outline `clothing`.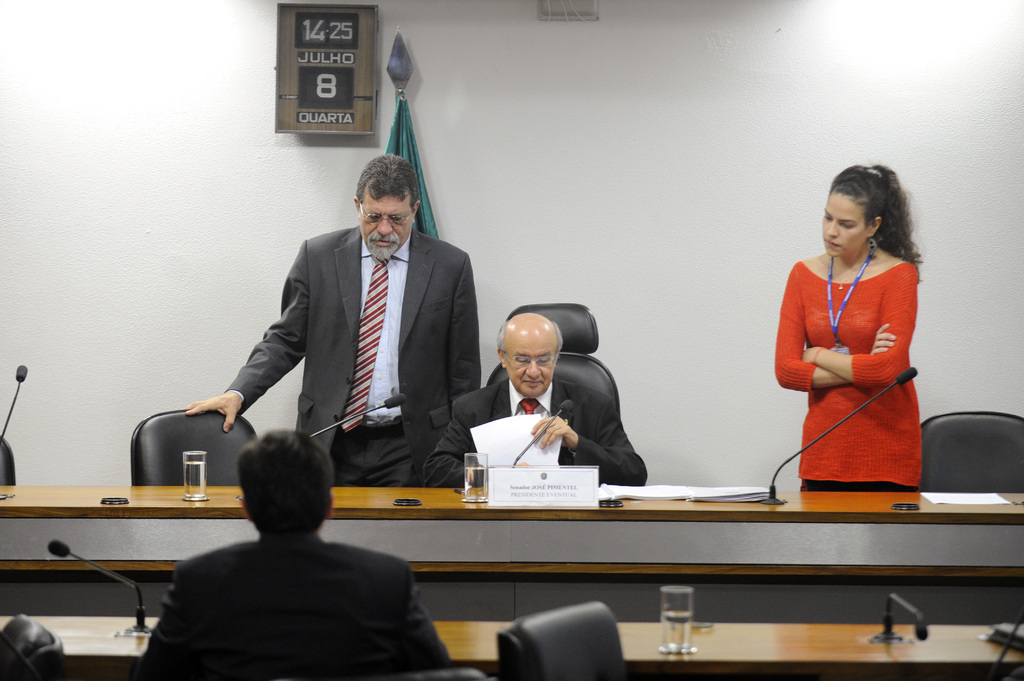
Outline: (785, 237, 931, 482).
